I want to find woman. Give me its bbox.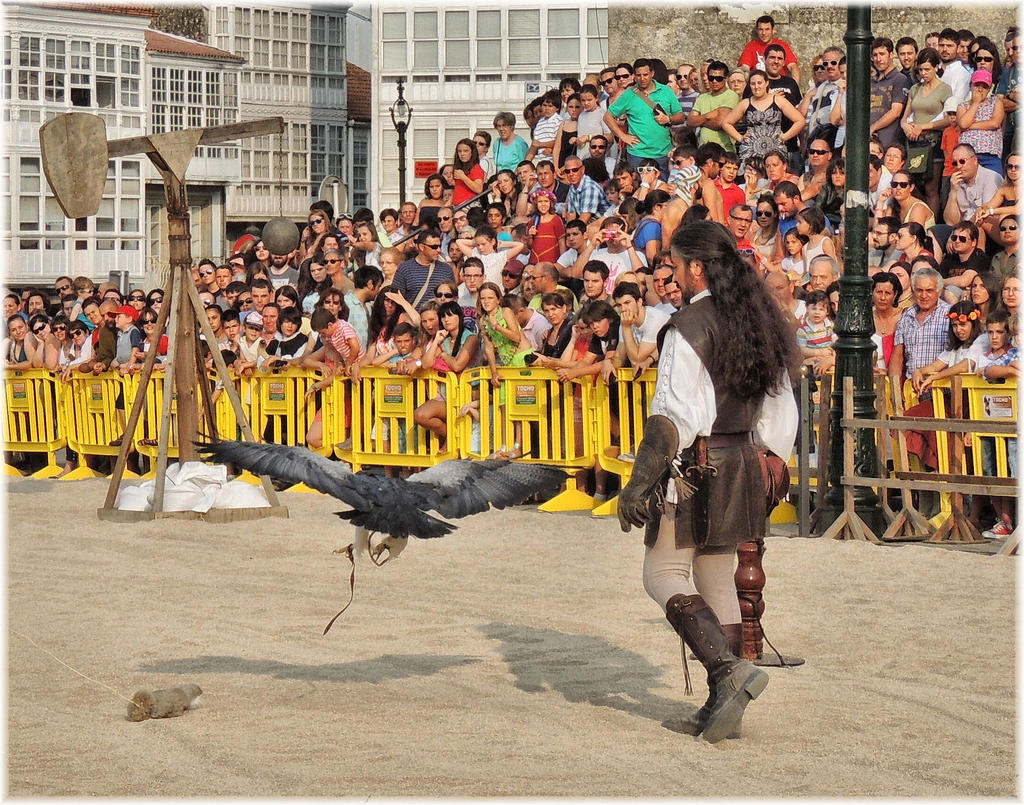
(136, 304, 170, 364).
